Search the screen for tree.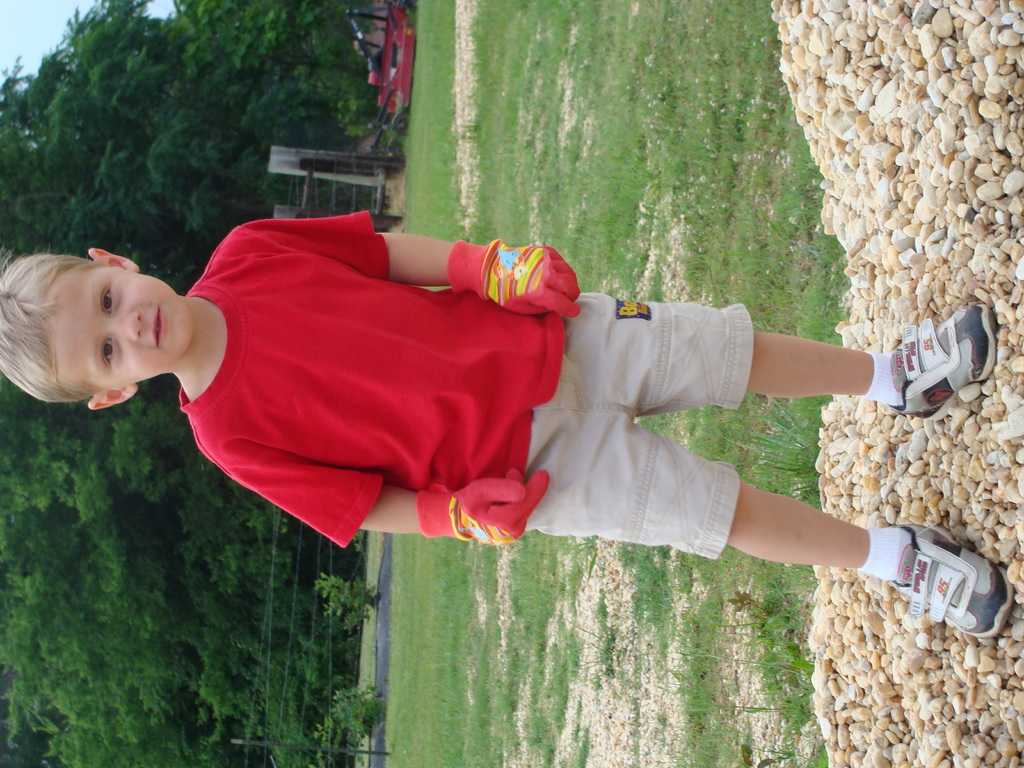
Found at <bbox>1, 0, 397, 254</bbox>.
